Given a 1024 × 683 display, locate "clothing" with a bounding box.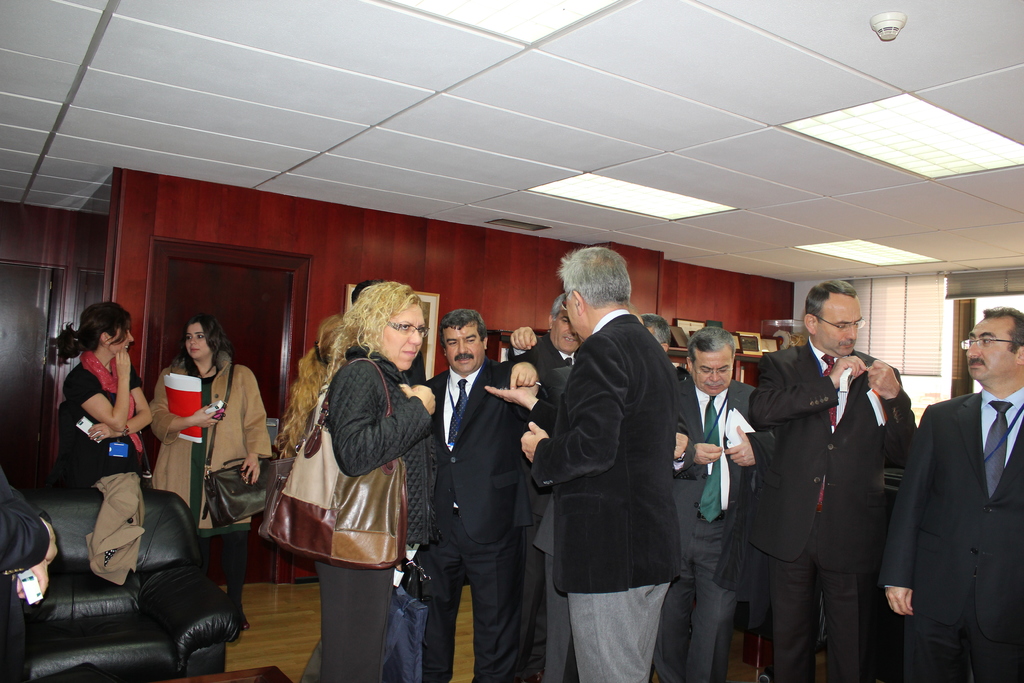
Located: [502, 338, 577, 682].
